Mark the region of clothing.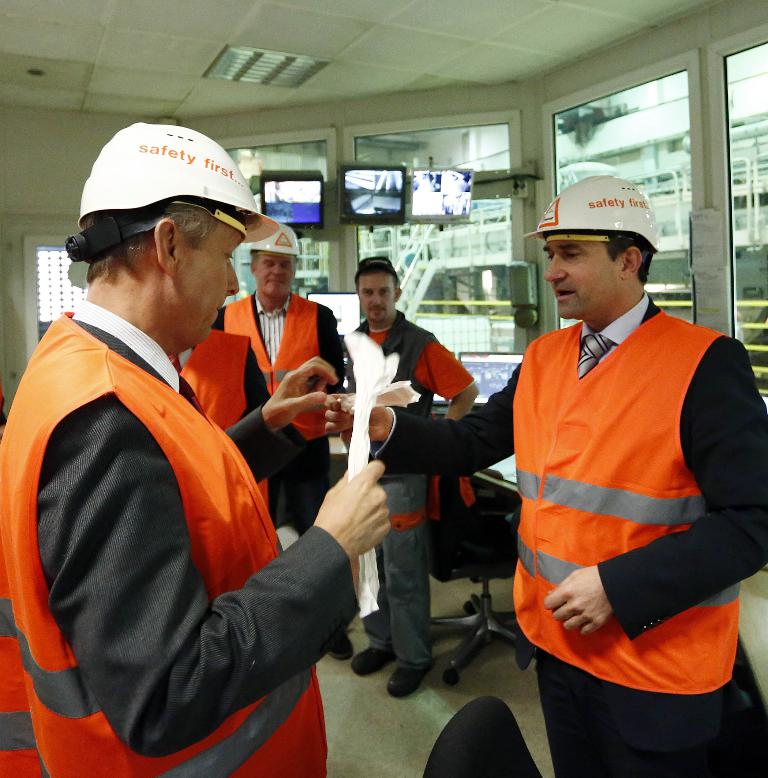
Region: bbox(208, 293, 349, 539).
